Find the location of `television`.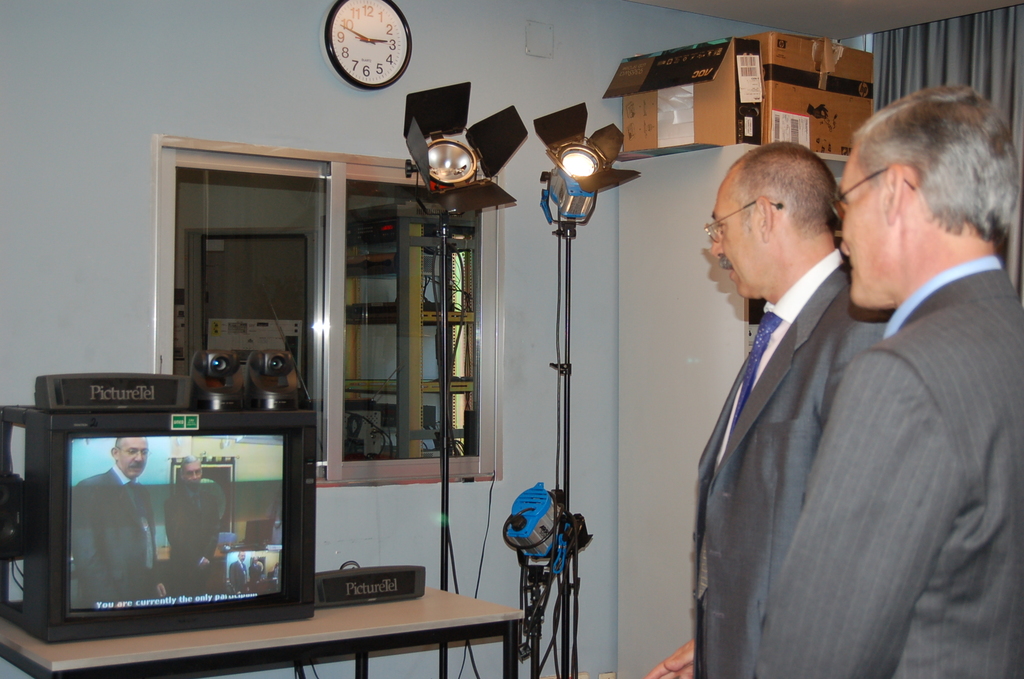
Location: left=0, top=409, right=320, bottom=646.
